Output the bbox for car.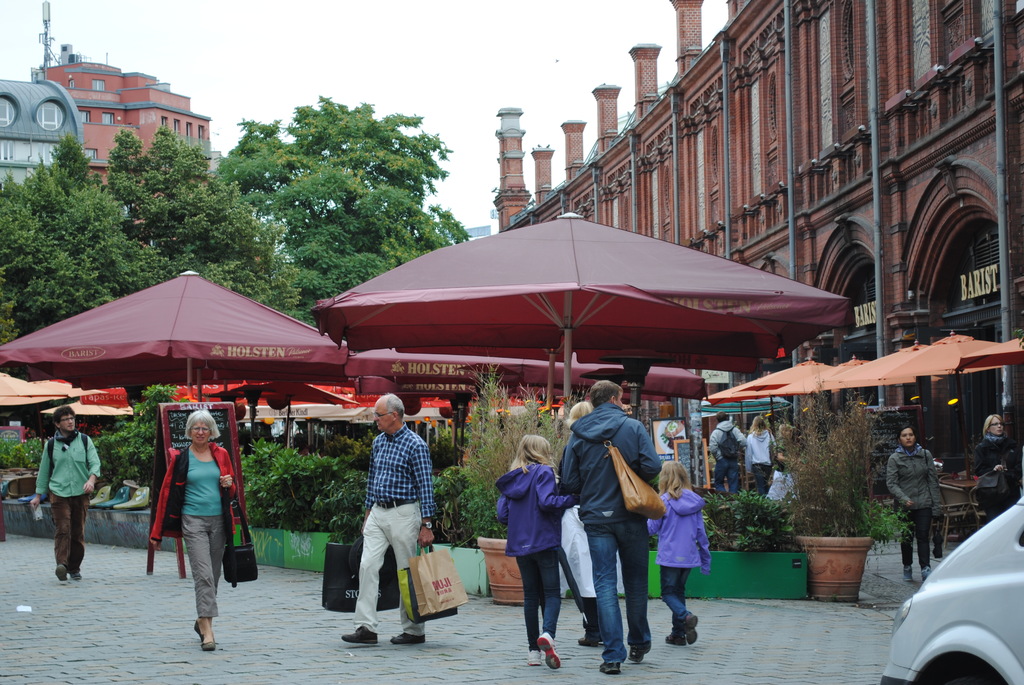
(877,496,1023,684).
